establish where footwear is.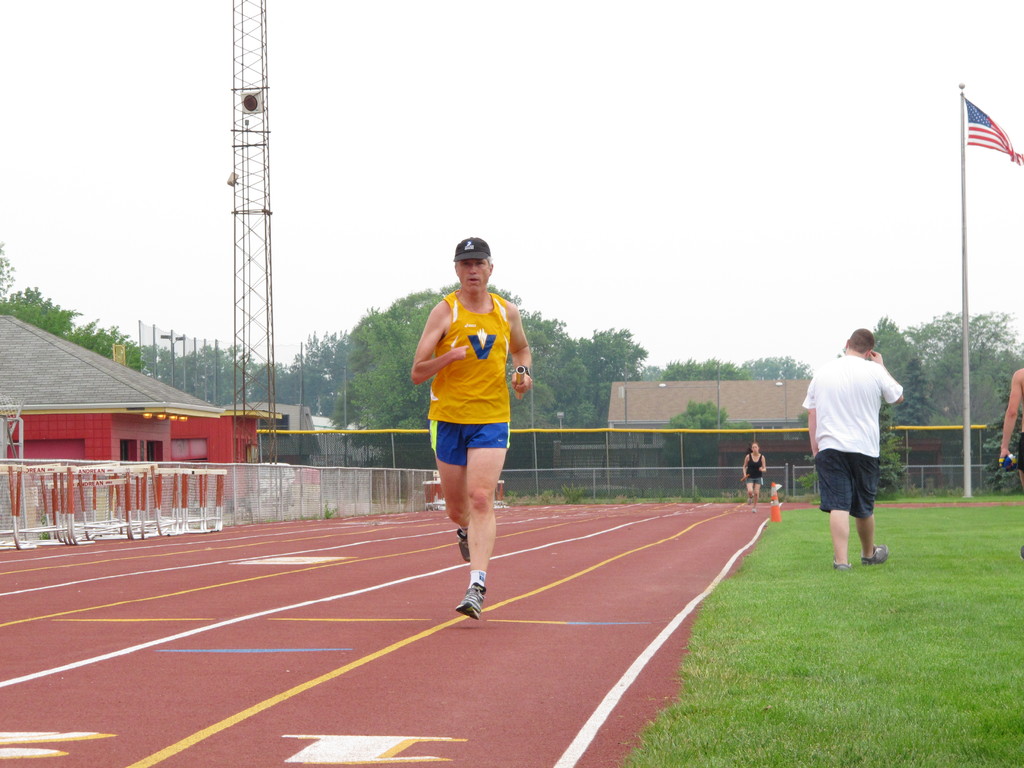
Established at box=[753, 509, 756, 515].
